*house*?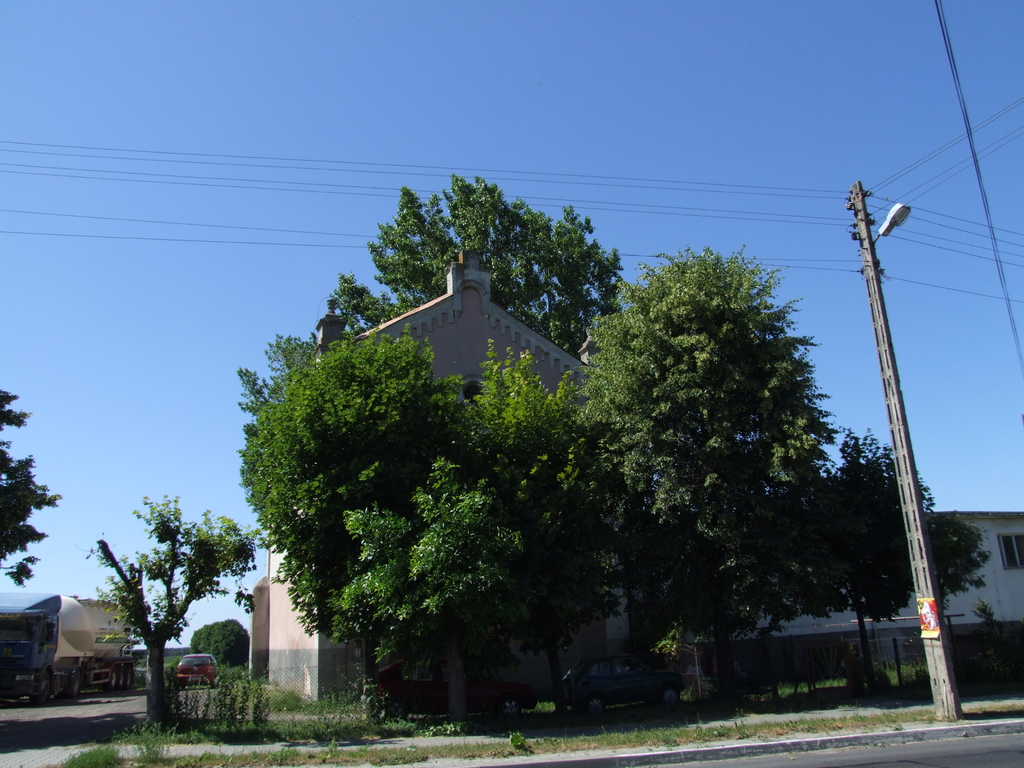
[685,506,1023,687]
